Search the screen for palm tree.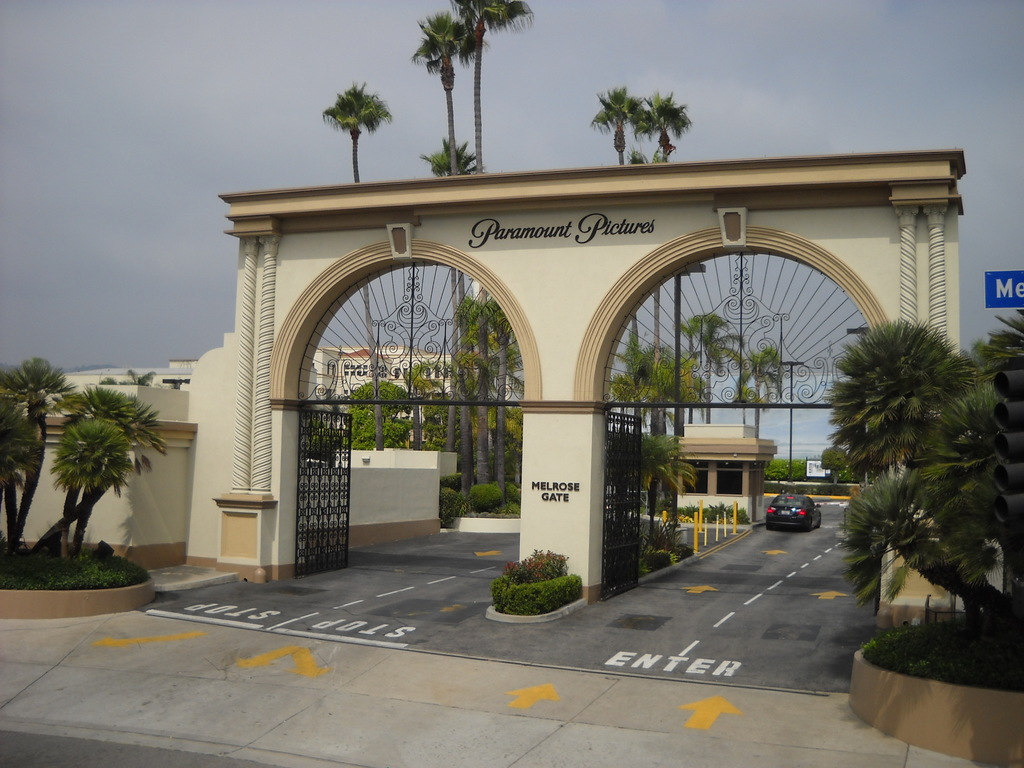
Found at [318, 84, 387, 461].
